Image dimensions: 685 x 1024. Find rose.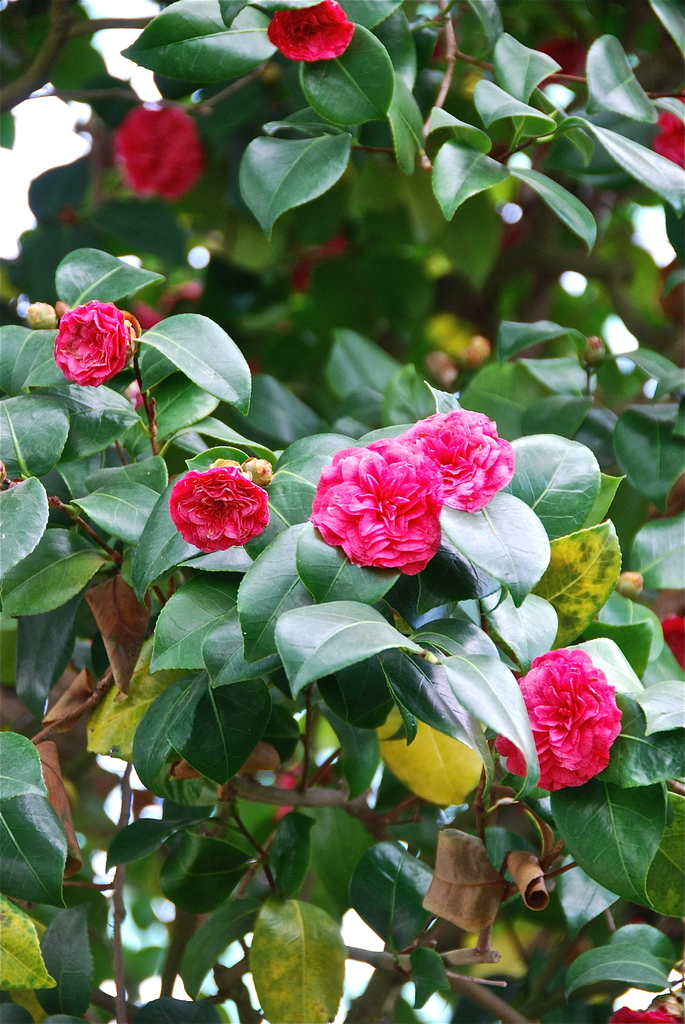
select_region(112, 104, 203, 202).
